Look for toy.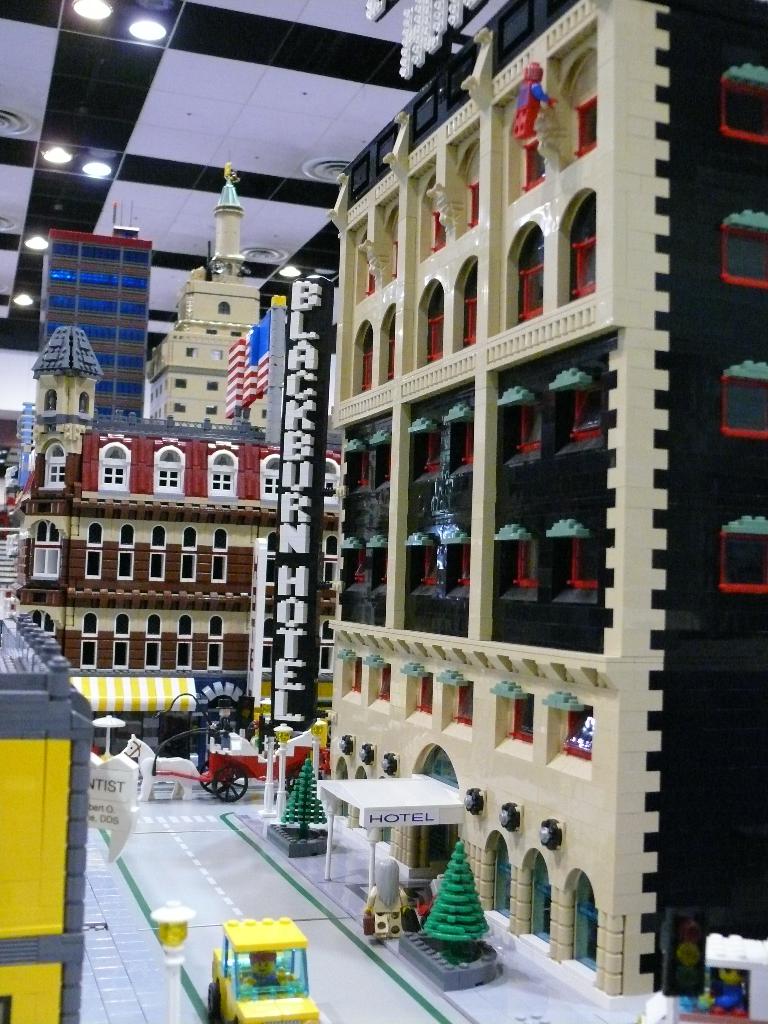
Found: [188, 909, 335, 1023].
